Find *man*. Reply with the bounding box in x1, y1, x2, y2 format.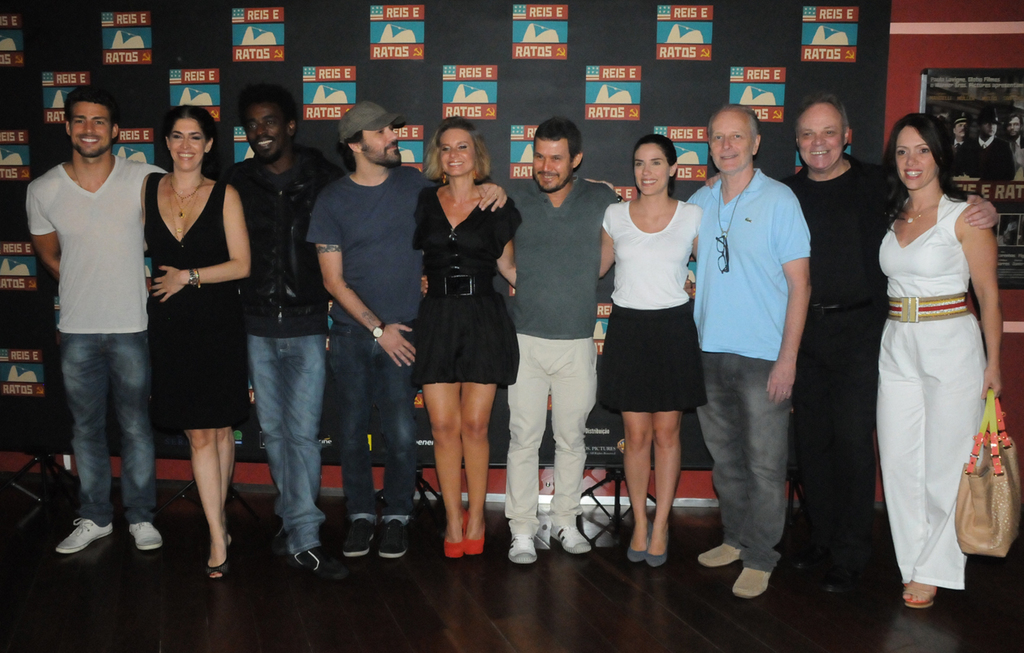
675, 99, 813, 595.
